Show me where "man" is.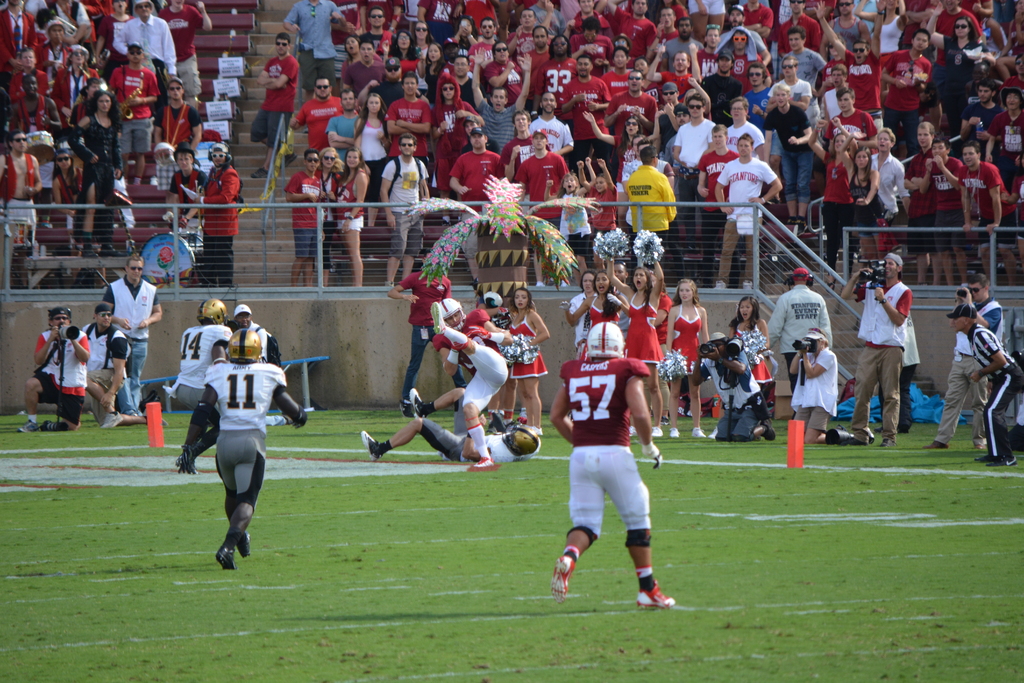
"man" is at l=724, t=95, r=766, b=161.
